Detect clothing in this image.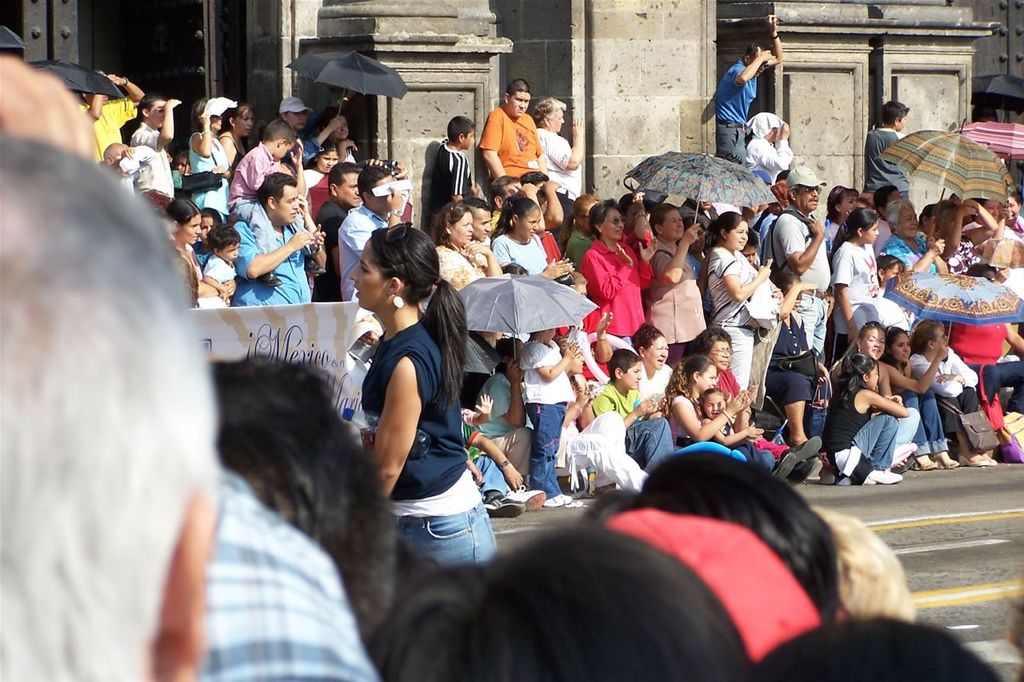
Detection: bbox(707, 249, 757, 387).
